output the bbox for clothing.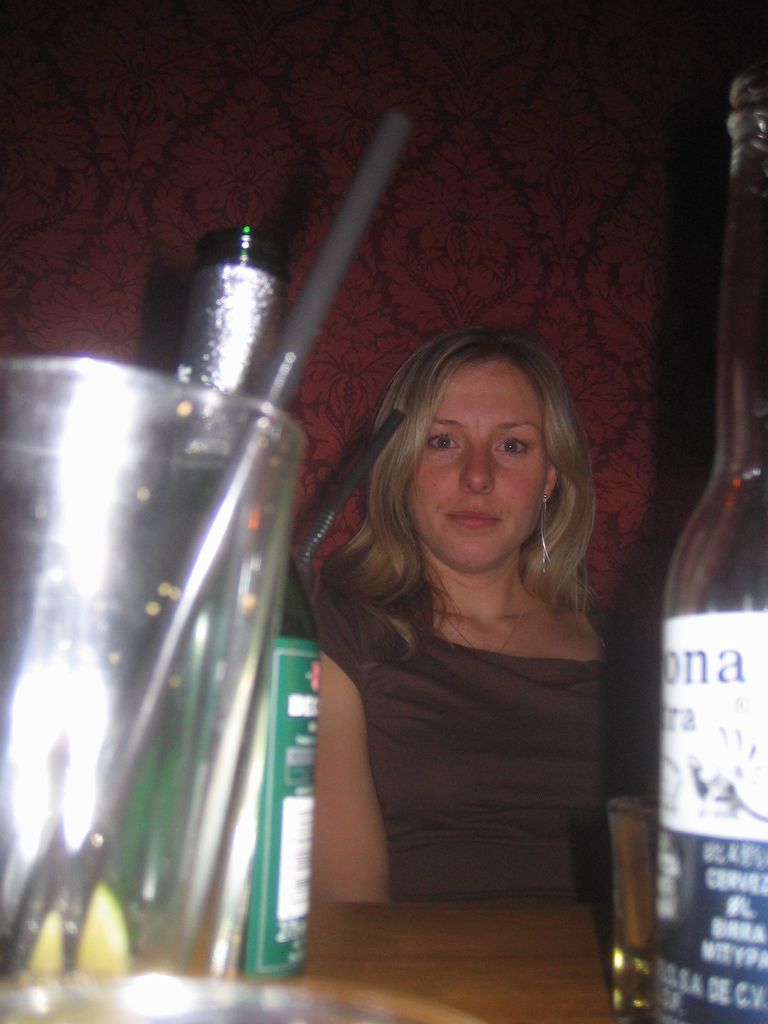
Rect(326, 603, 664, 904).
